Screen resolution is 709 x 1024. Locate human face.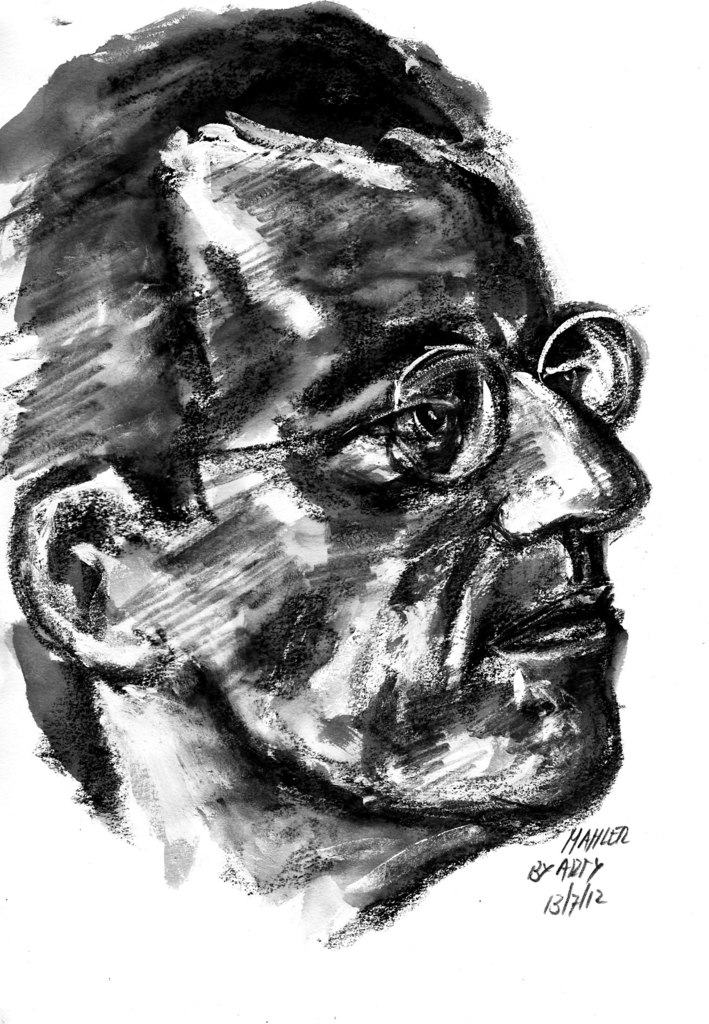
145, 134, 651, 822.
